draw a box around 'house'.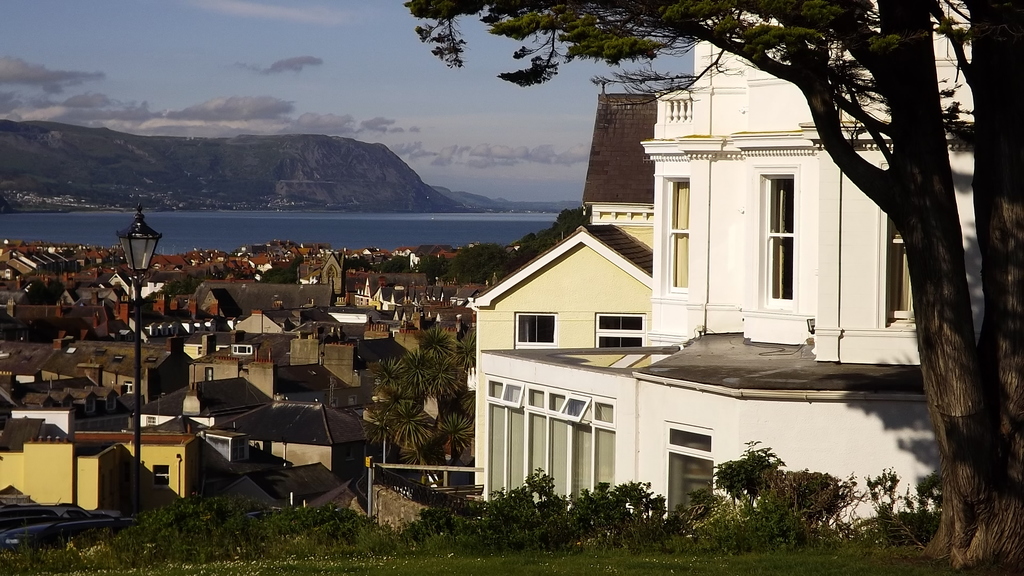
box=[340, 269, 410, 319].
